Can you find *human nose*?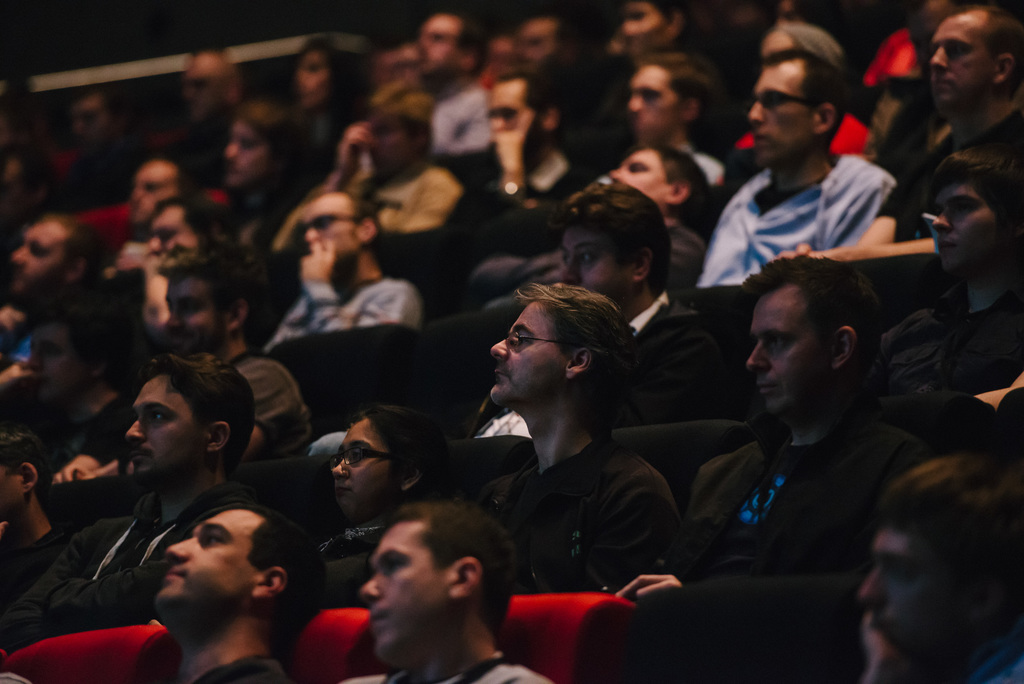
Yes, bounding box: (x1=931, y1=203, x2=951, y2=232).
